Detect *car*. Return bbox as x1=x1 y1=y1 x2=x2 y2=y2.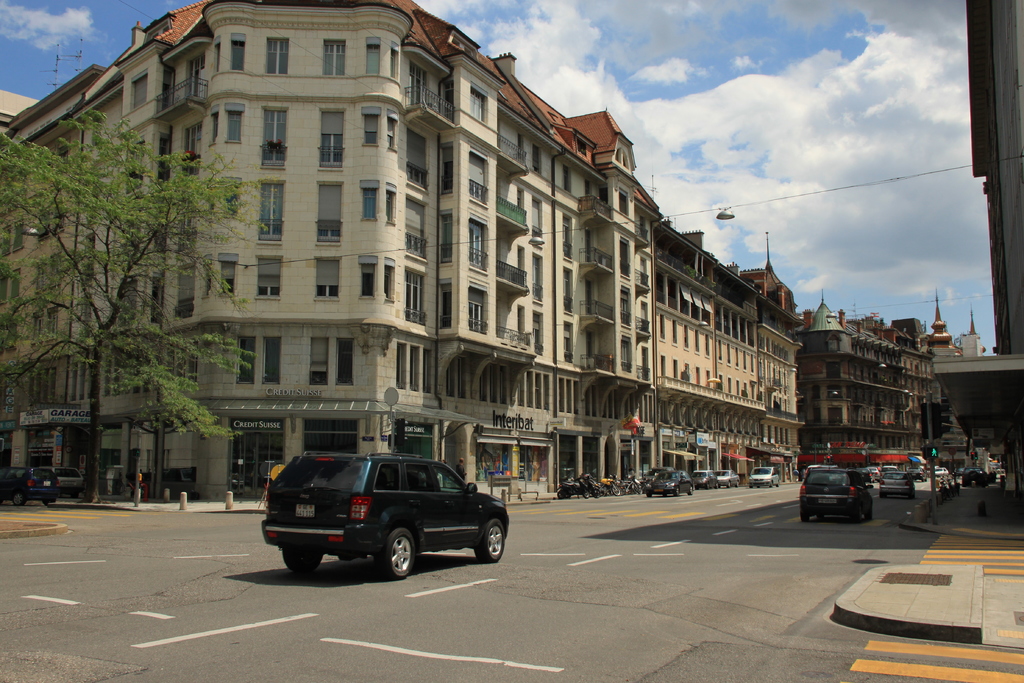
x1=2 y1=461 x2=59 y2=506.
